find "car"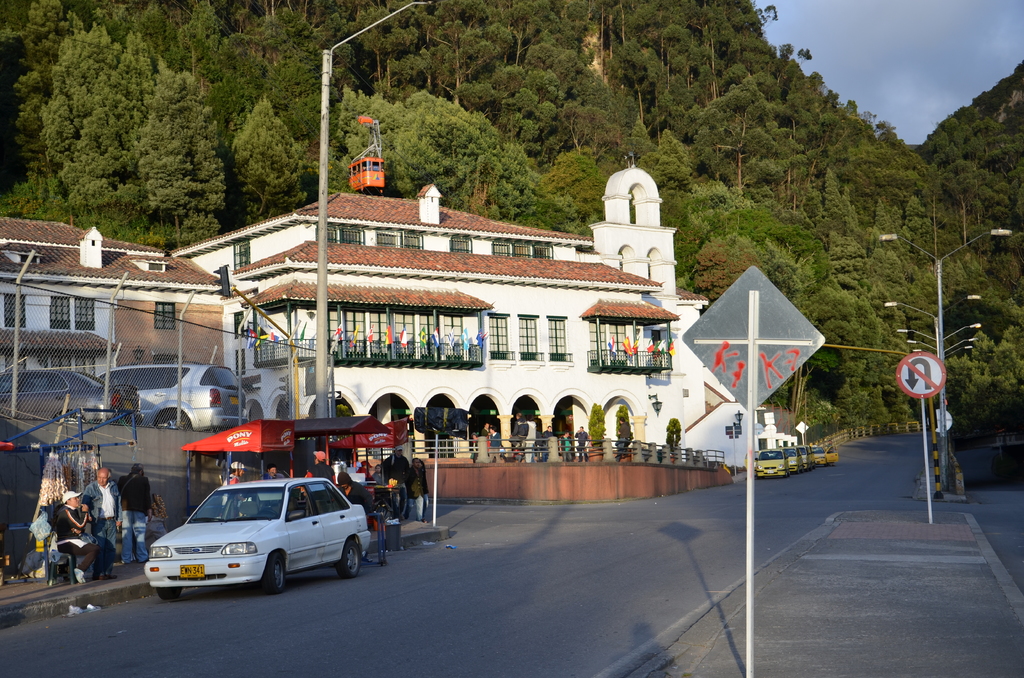
bbox=(145, 475, 378, 589)
